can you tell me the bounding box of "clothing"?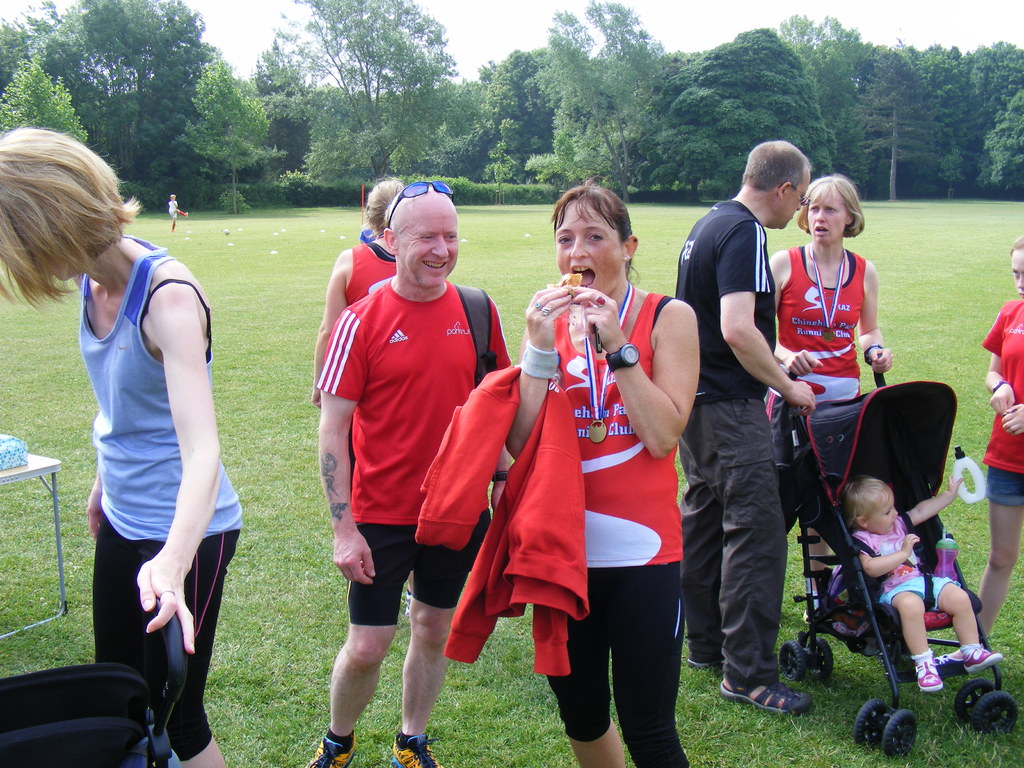
<region>515, 275, 682, 755</region>.
